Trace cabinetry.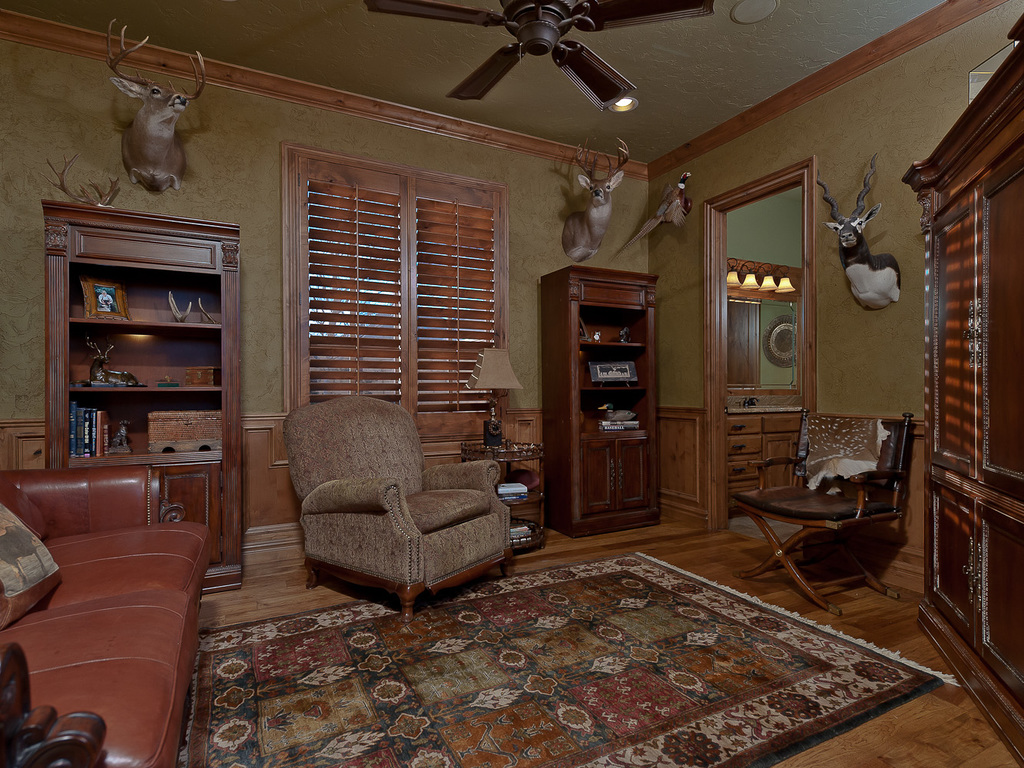
Traced to l=722, t=297, r=773, b=389.
